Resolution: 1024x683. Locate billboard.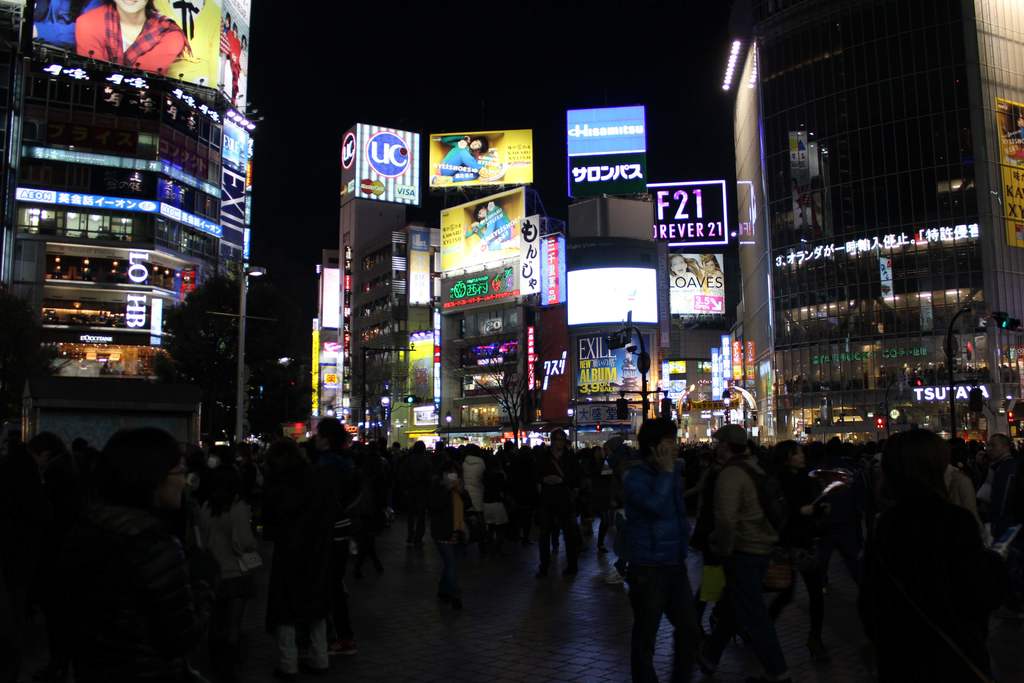
BBox(428, 127, 531, 183).
